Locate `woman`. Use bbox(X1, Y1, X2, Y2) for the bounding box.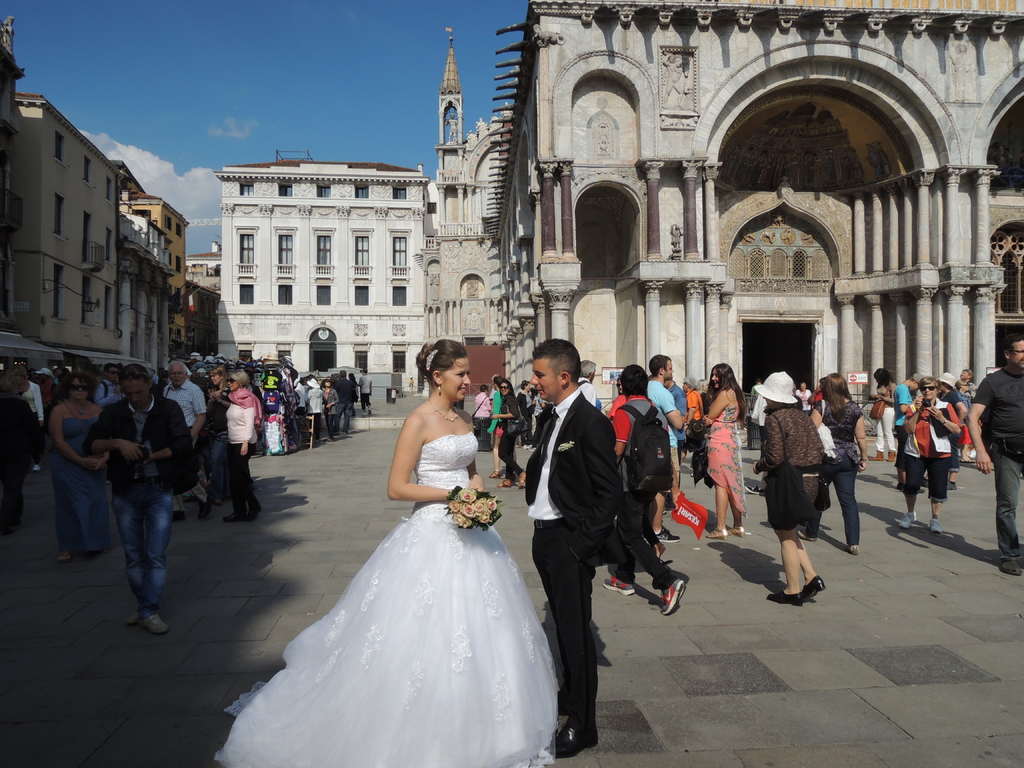
bbox(321, 380, 342, 440).
